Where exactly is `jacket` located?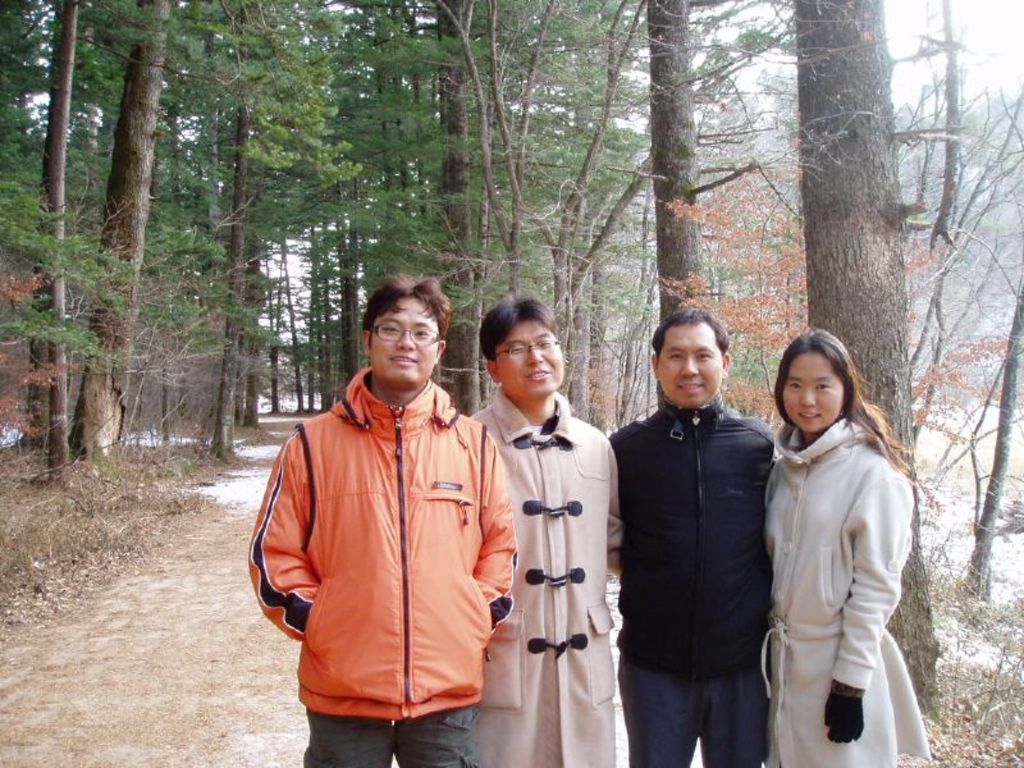
Its bounding box is 607,396,780,675.
